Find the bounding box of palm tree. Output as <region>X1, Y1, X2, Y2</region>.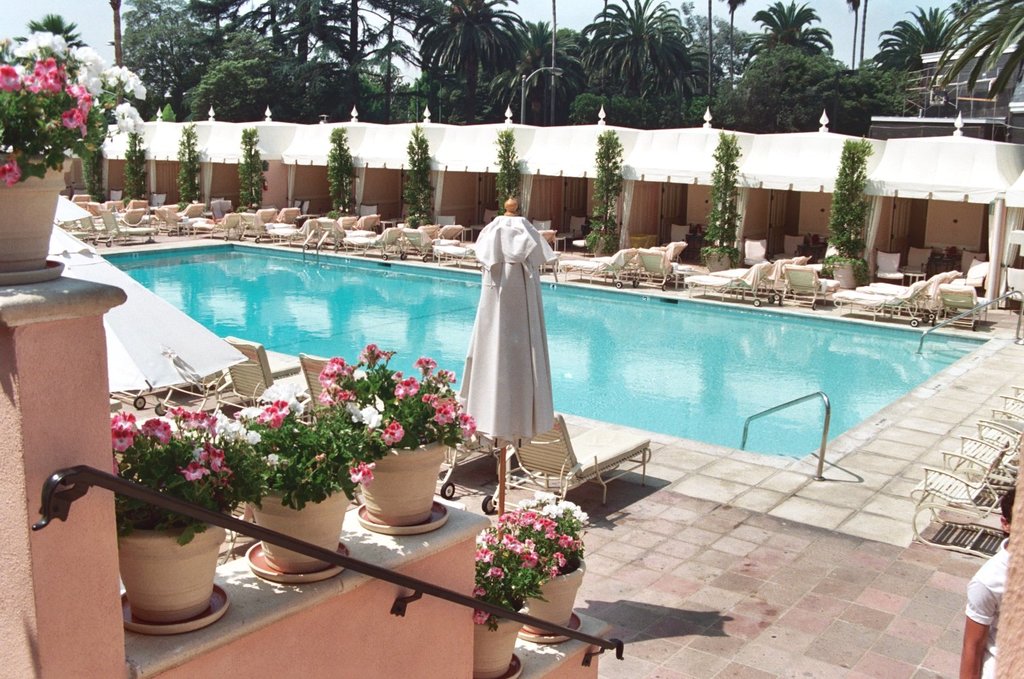
<region>929, 0, 1023, 94</region>.
